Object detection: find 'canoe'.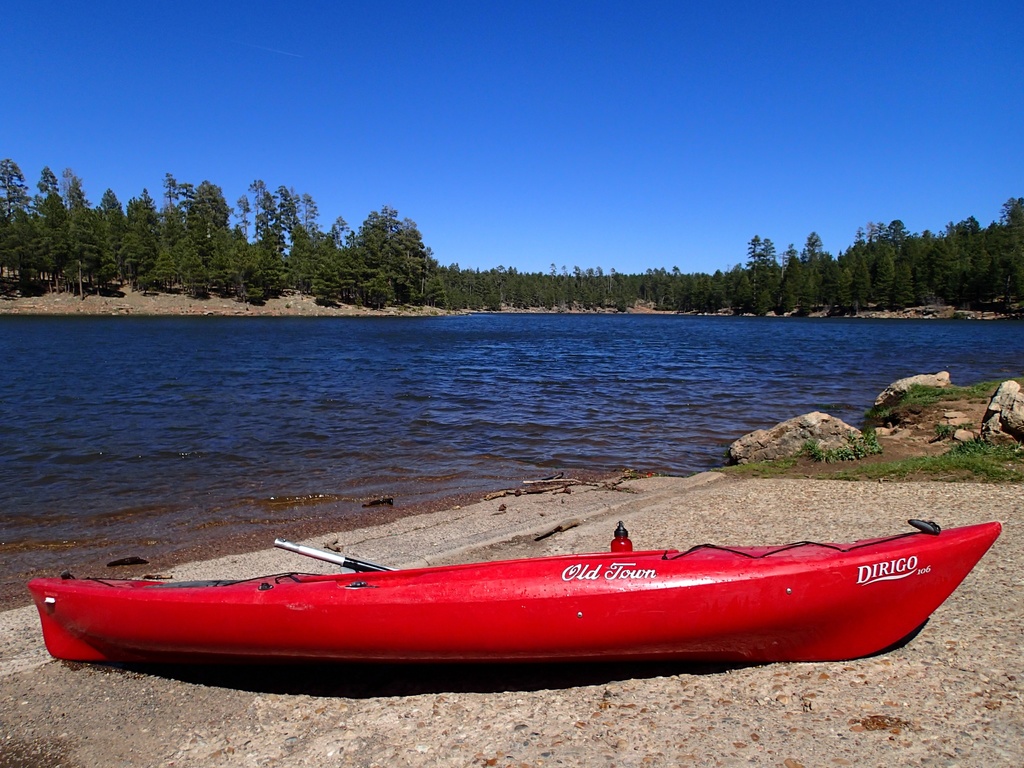
[left=18, top=529, right=1023, bottom=694].
